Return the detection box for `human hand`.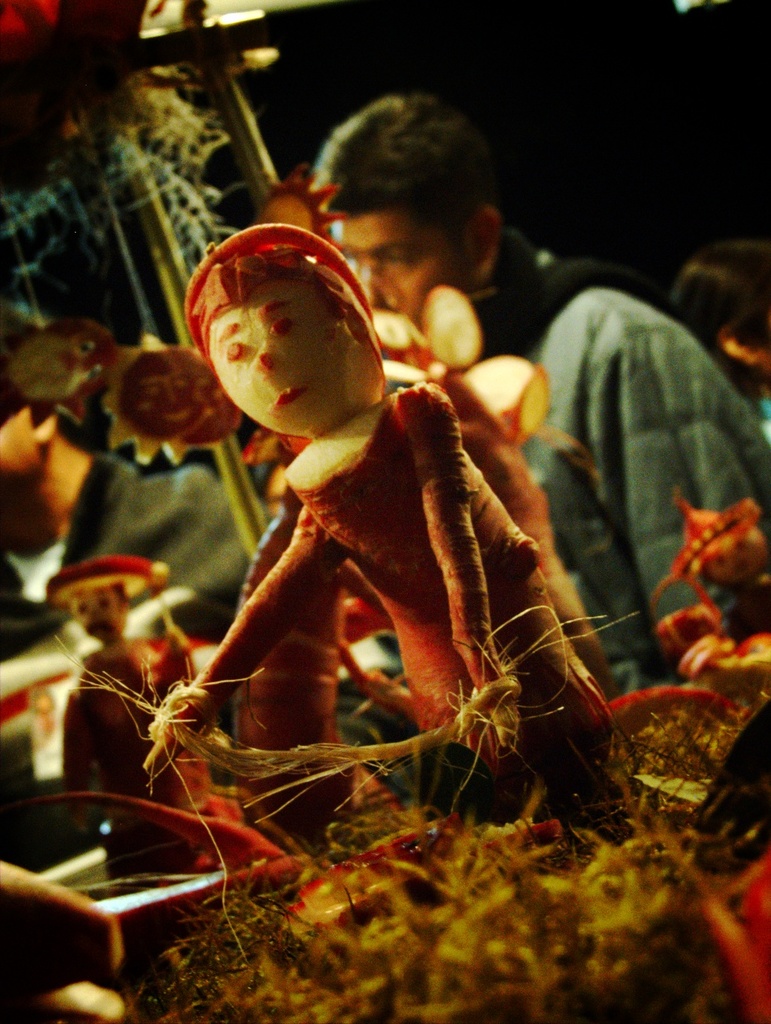
pyautogui.locateOnScreen(144, 689, 211, 781).
